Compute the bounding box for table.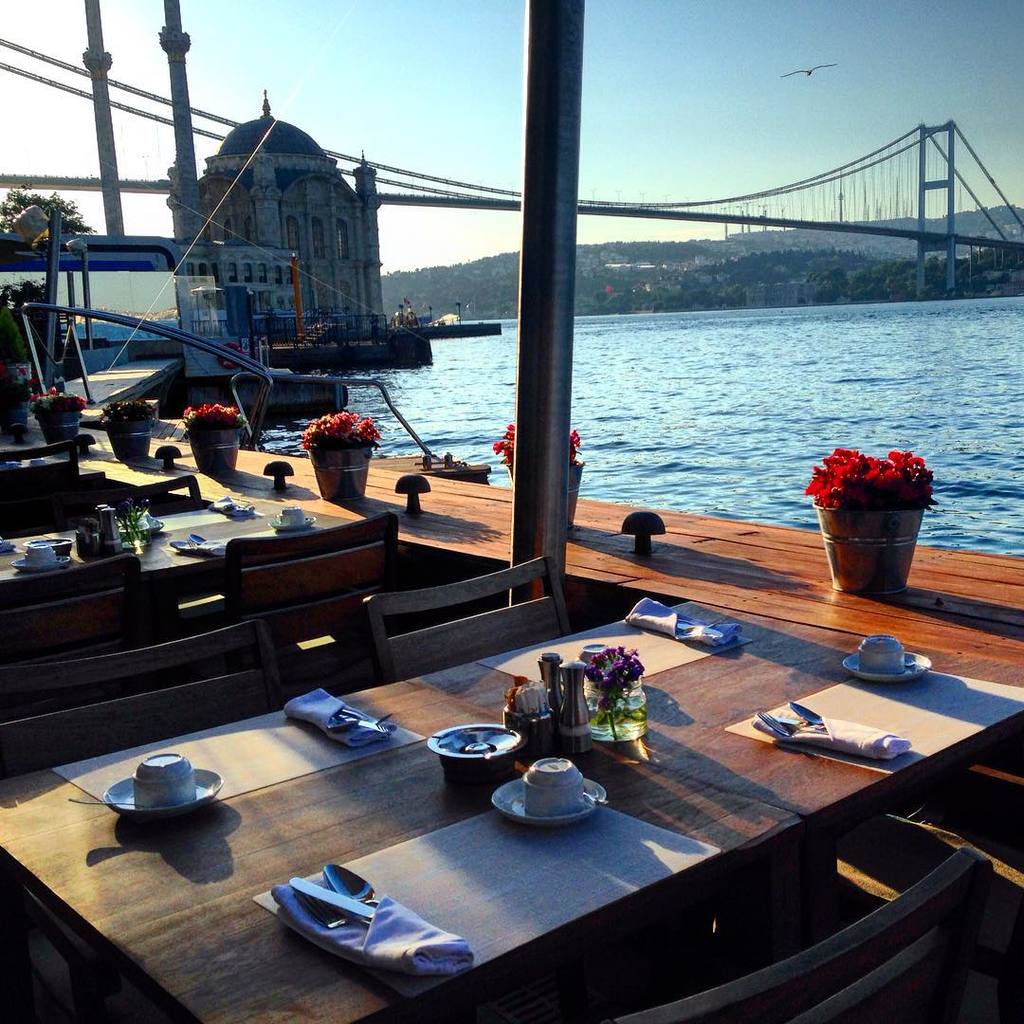
(left=113, top=637, right=861, bottom=1007).
